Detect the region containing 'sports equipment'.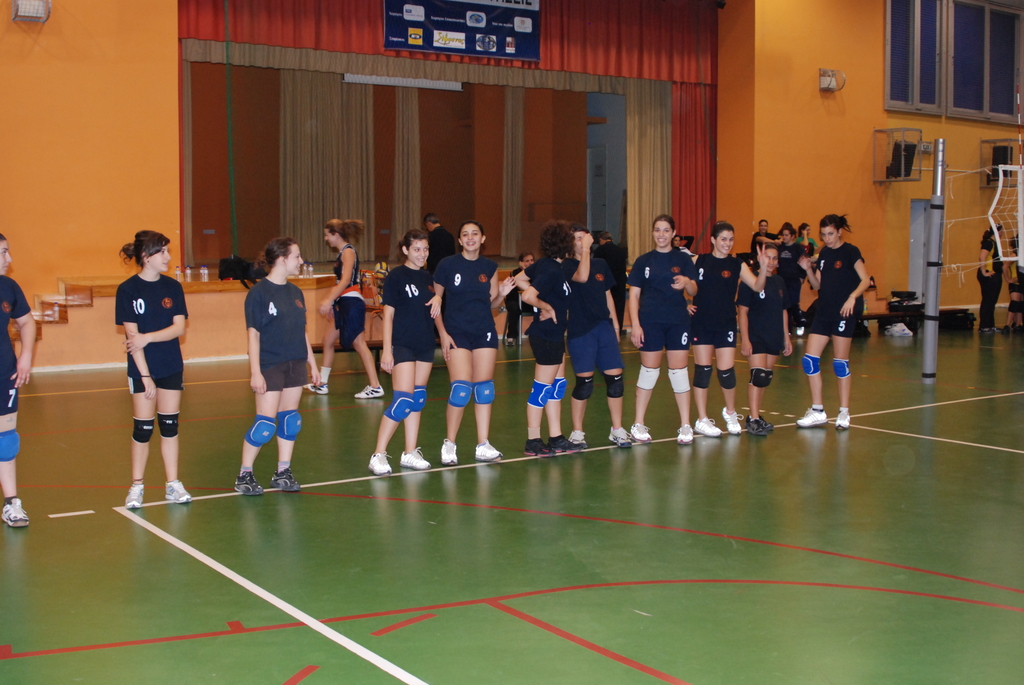
(797,405,827,428).
